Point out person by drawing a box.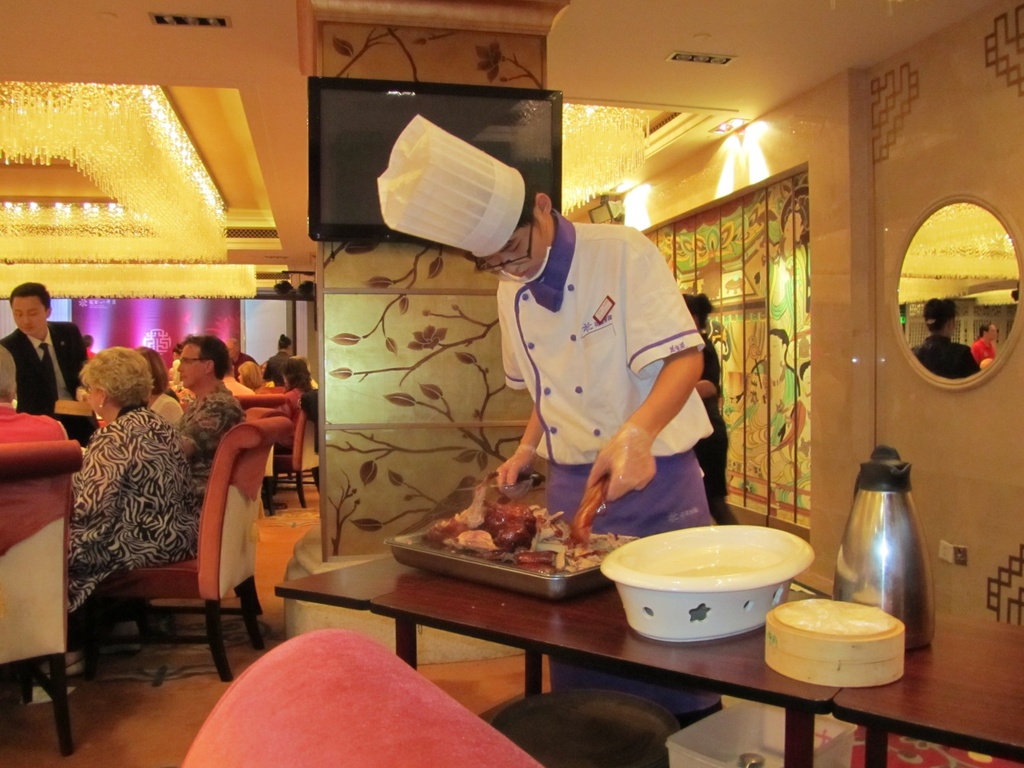
region(266, 339, 297, 379).
